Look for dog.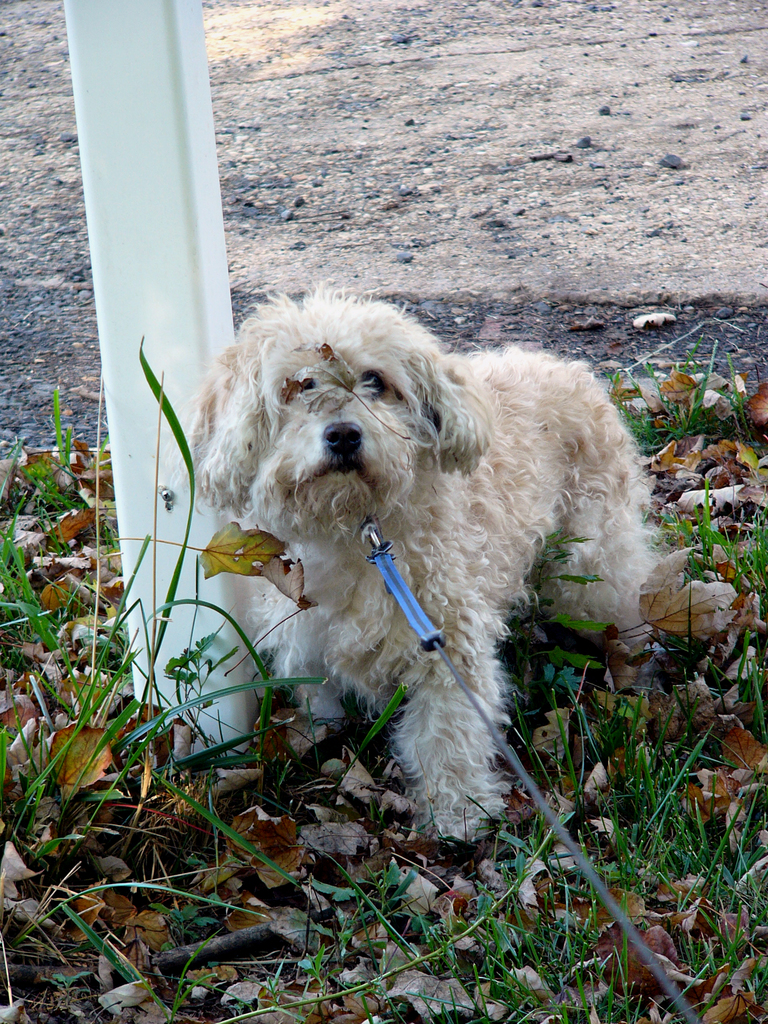
Found: x1=154, y1=271, x2=674, y2=851.
